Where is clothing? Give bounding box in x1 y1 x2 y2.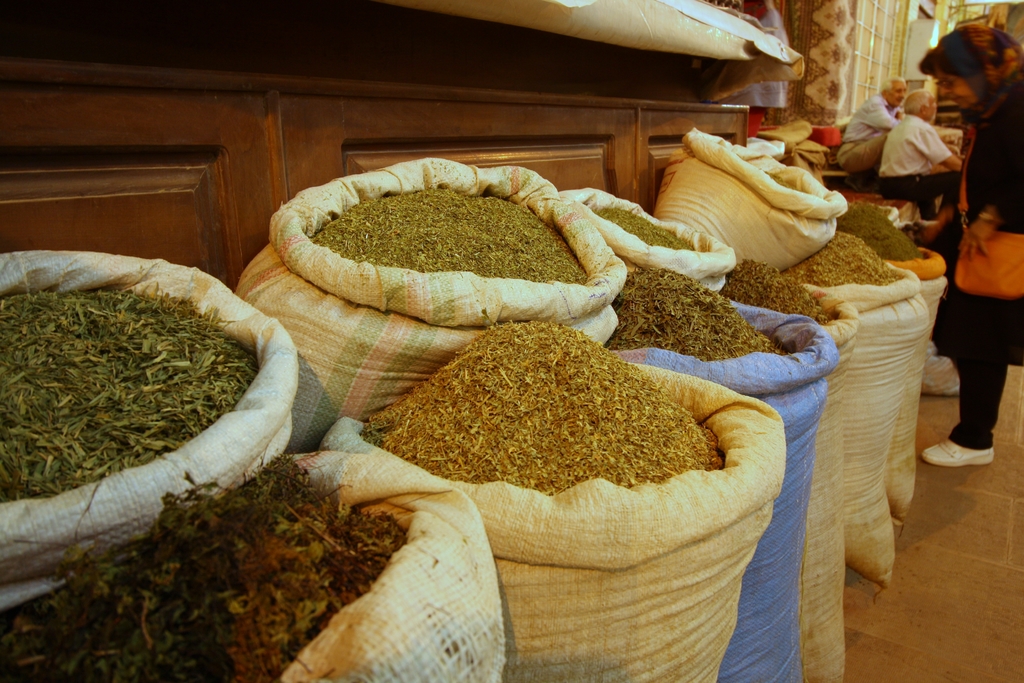
942 88 1023 449.
